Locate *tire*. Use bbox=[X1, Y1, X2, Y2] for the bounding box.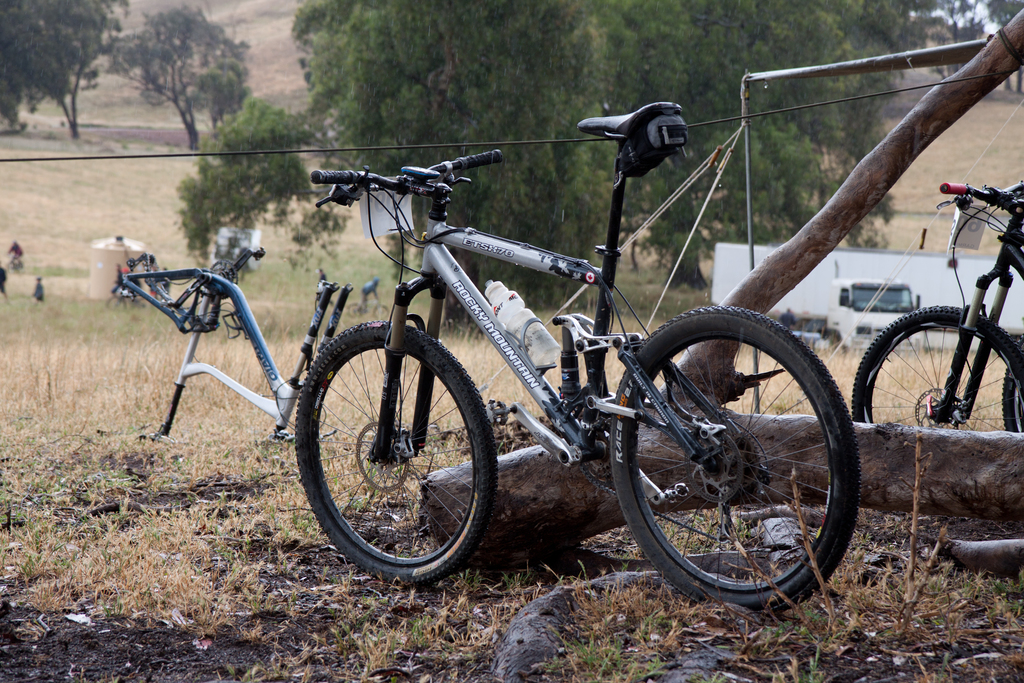
bbox=[623, 295, 854, 617].
